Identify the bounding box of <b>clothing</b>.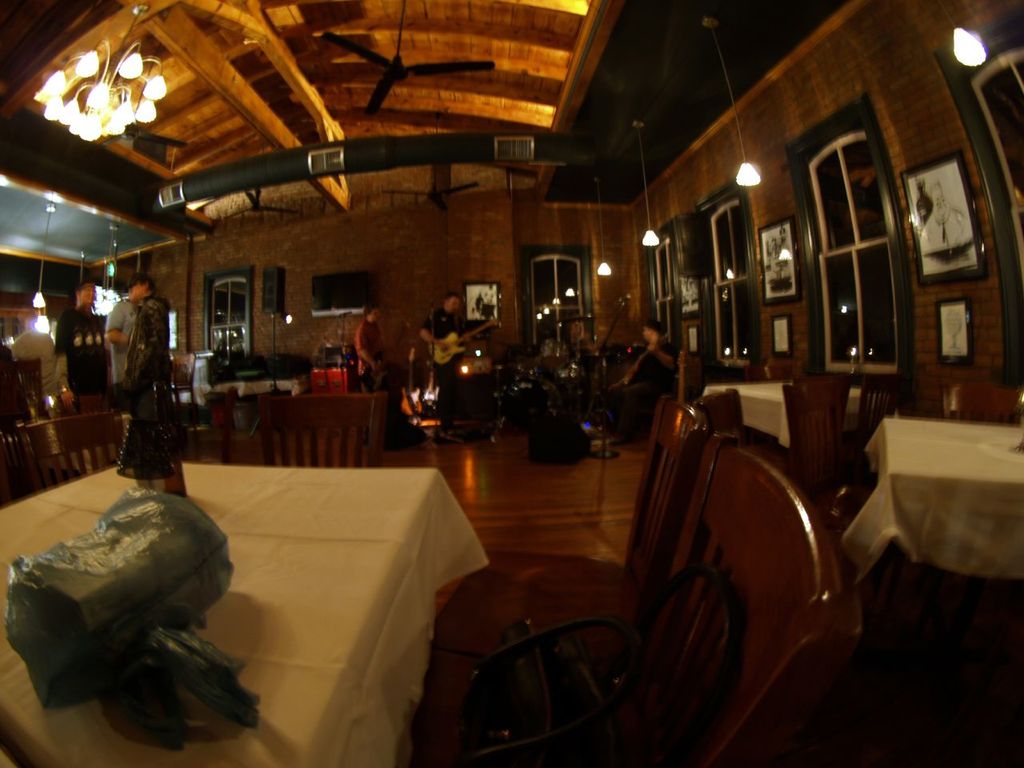
locate(126, 296, 176, 410).
